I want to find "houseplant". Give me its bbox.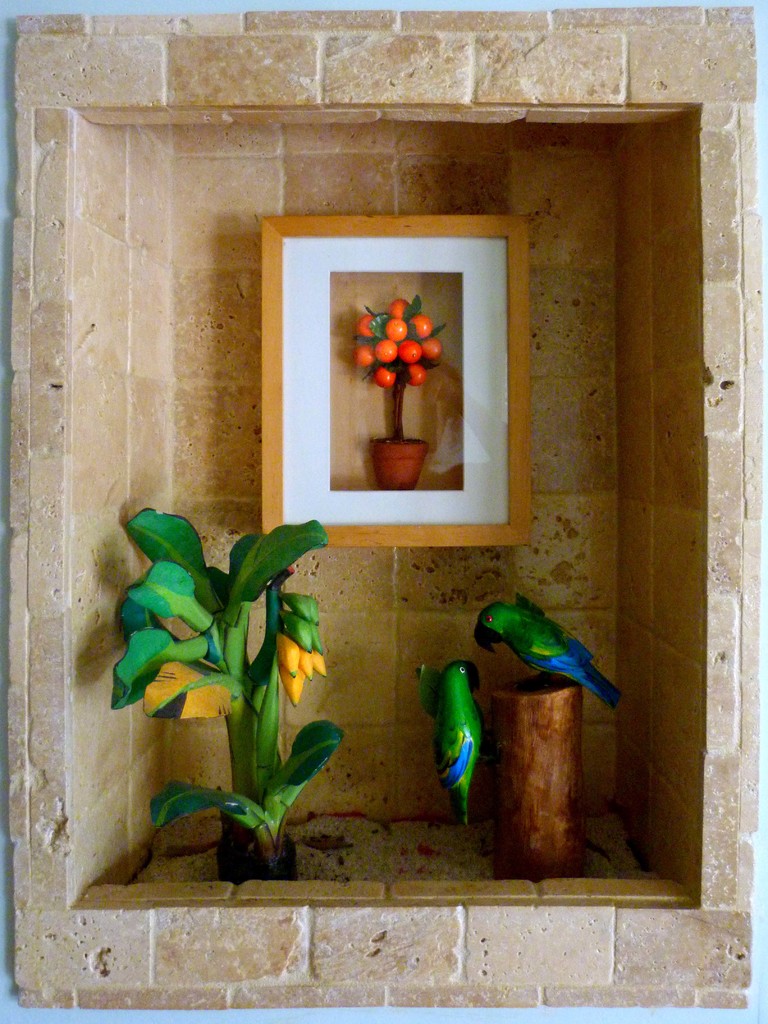
111, 508, 347, 884.
